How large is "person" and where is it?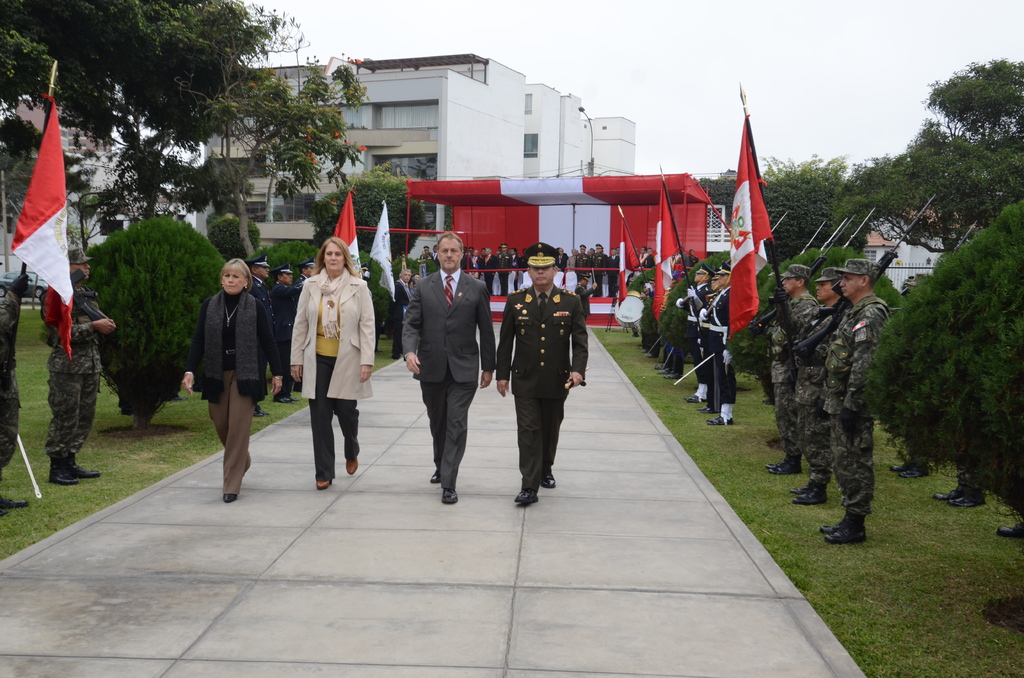
Bounding box: region(402, 231, 493, 507).
